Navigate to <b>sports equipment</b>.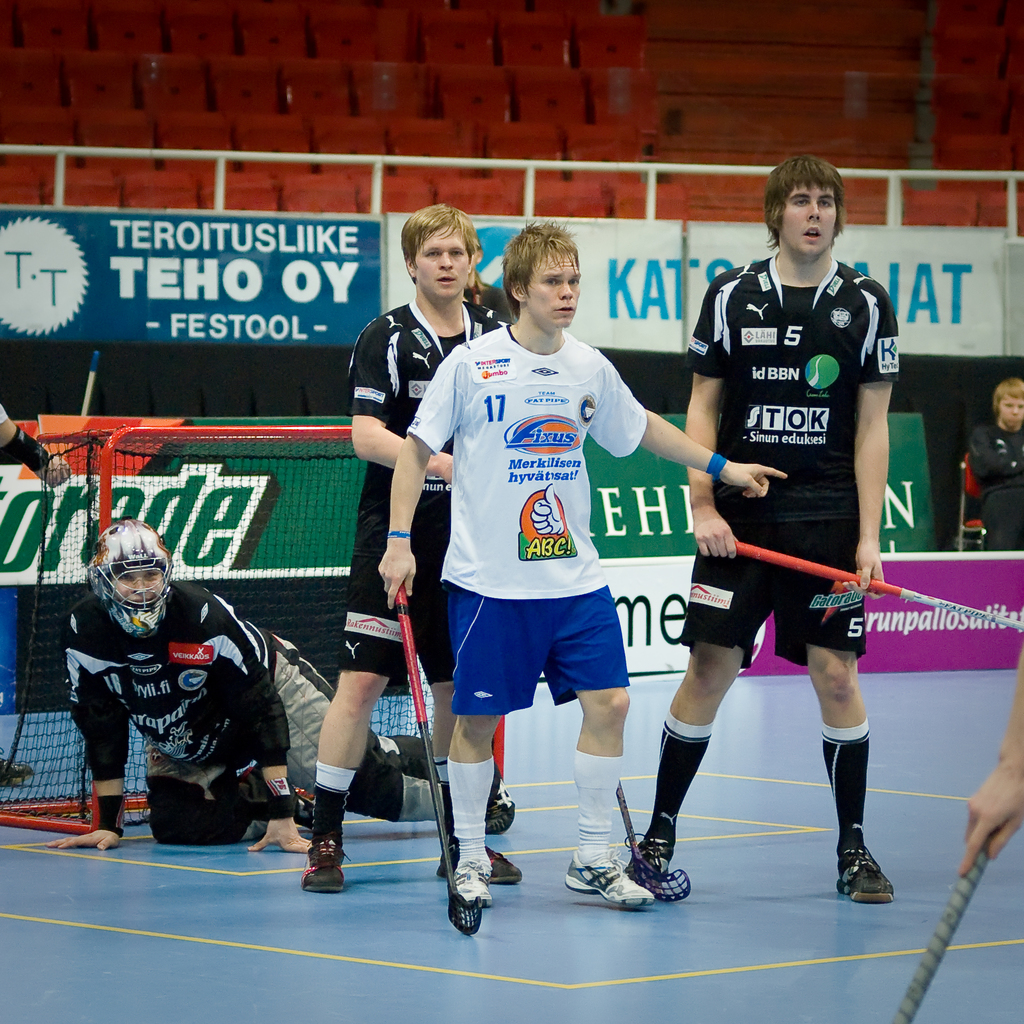
Navigation target: bbox(90, 517, 169, 638).
